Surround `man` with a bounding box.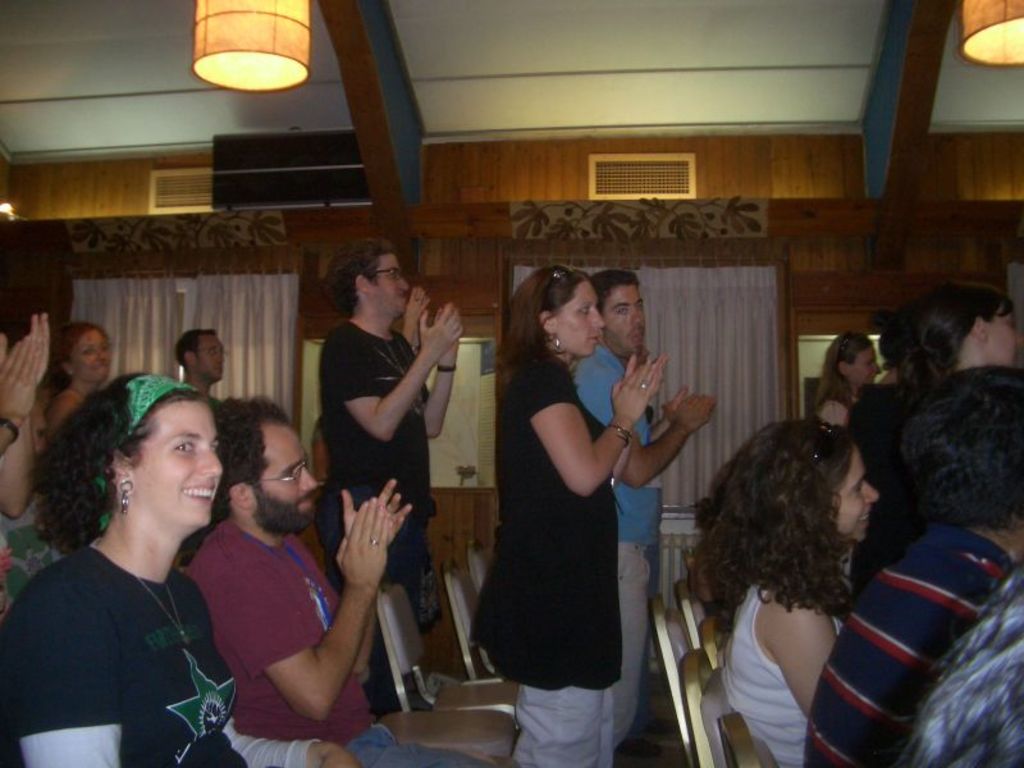
575,269,718,742.
